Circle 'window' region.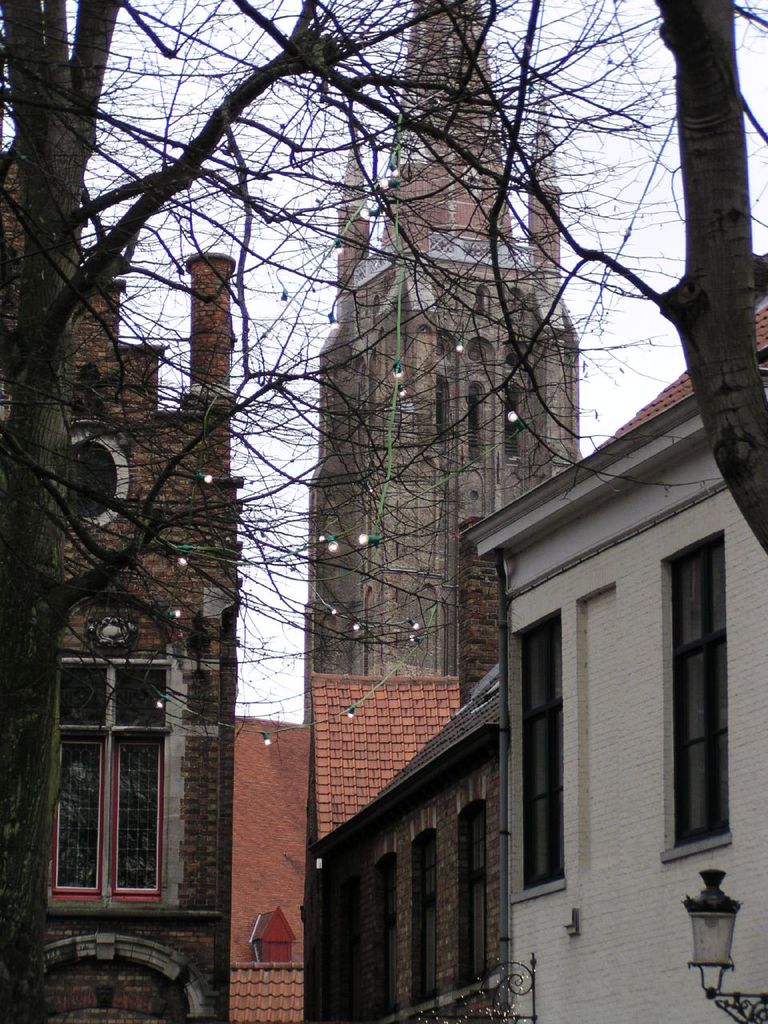
Region: 506, 382, 527, 465.
